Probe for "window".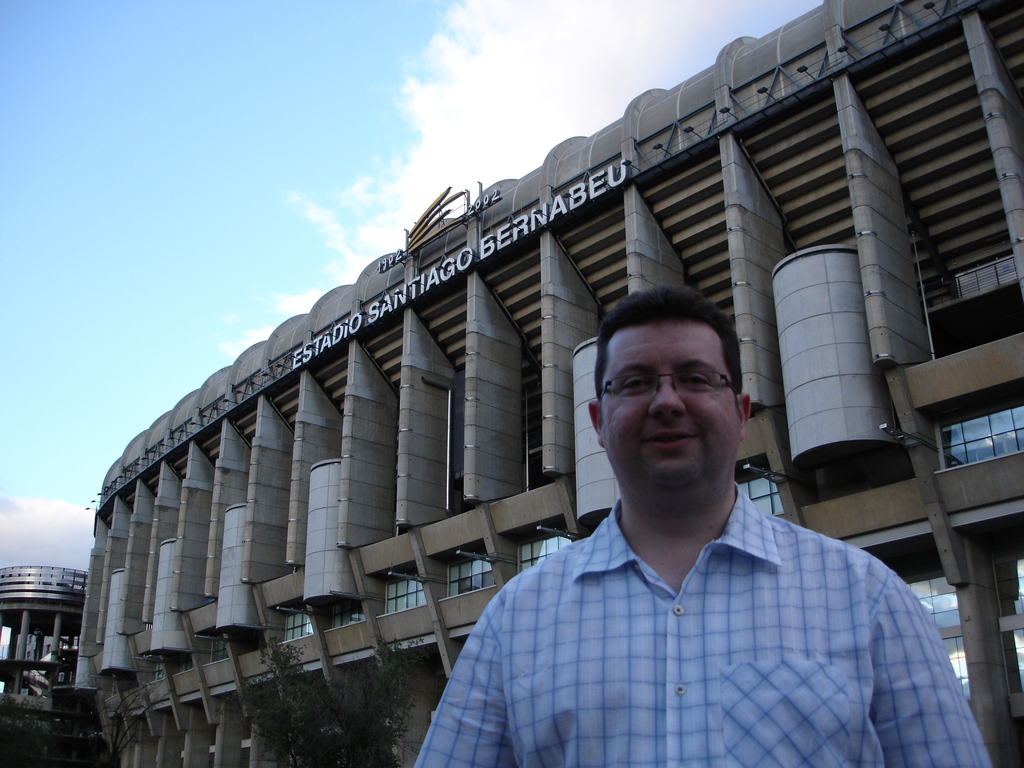
Probe result: (x1=520, y1=534, x2=559, y2=576).
